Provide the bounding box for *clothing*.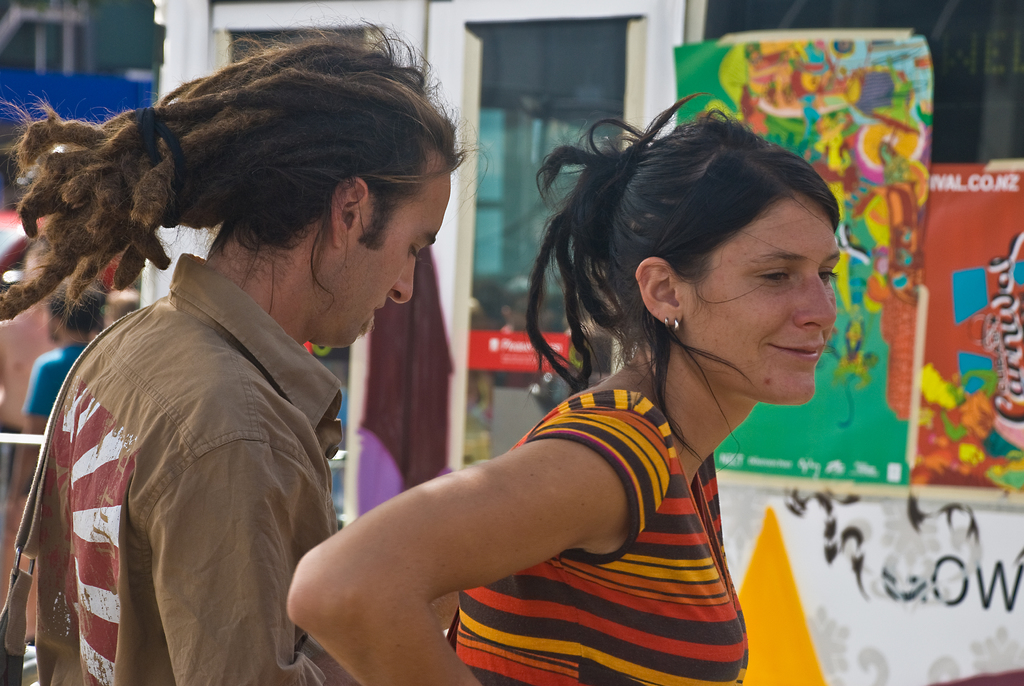
{"x1": 459, "y1": 397, "x2": 754, "y2": 685}.
